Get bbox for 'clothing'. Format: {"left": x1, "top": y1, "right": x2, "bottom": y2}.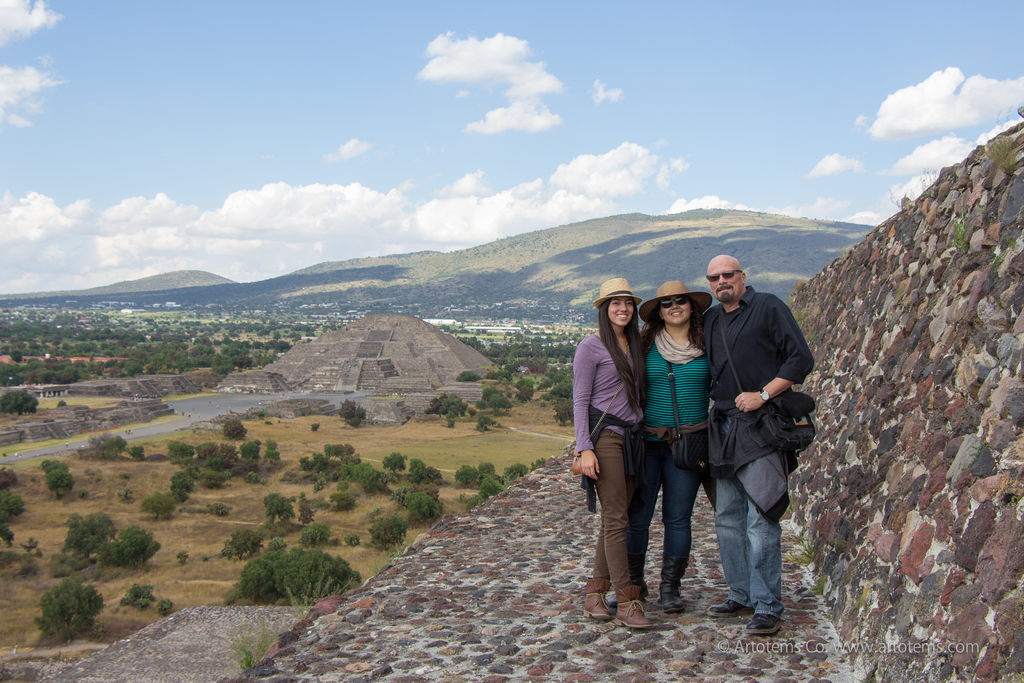
{"left": 700, "top": 251, "right": 813, "bottom": 572}.
